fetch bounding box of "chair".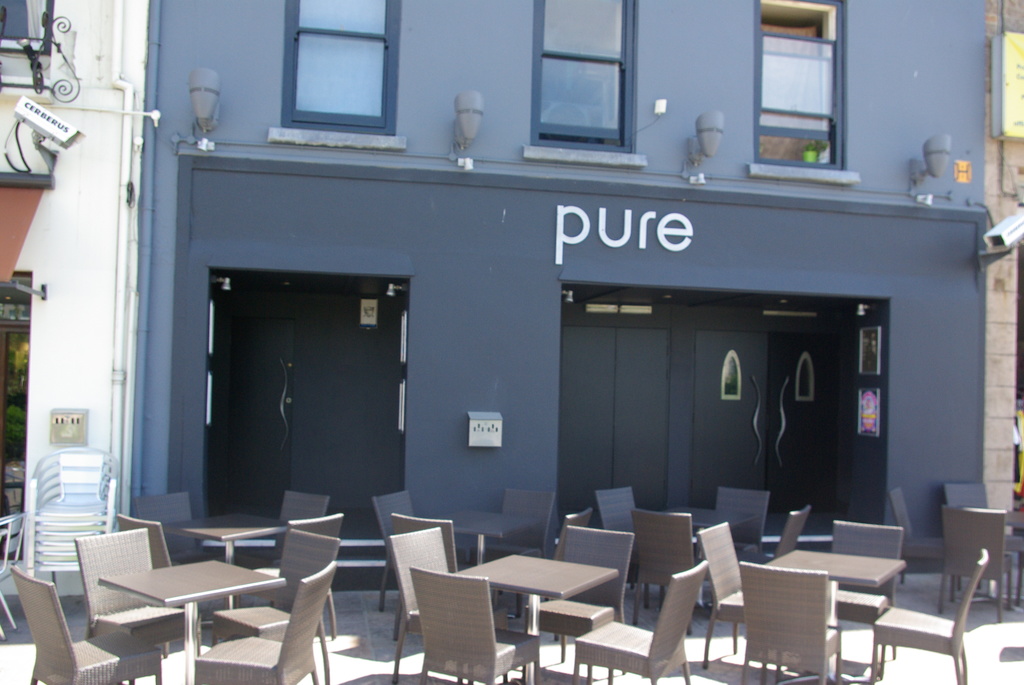
Bbox: [left=253, top=515, right=346, bottom=596].
